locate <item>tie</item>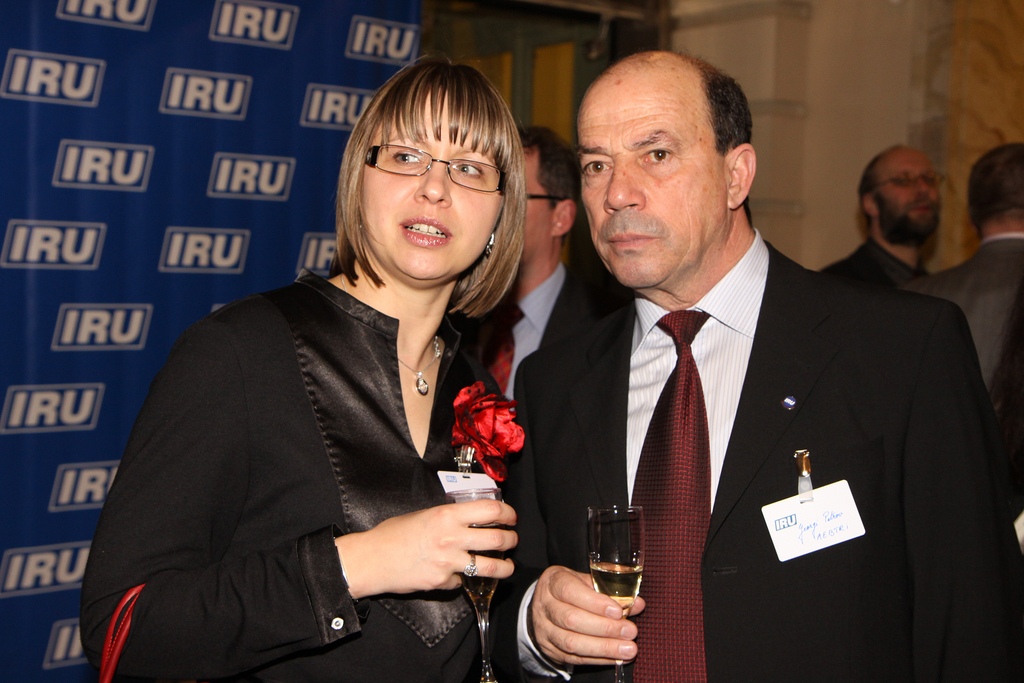
[x1=482, y1=311, x2=527, y2=399]
